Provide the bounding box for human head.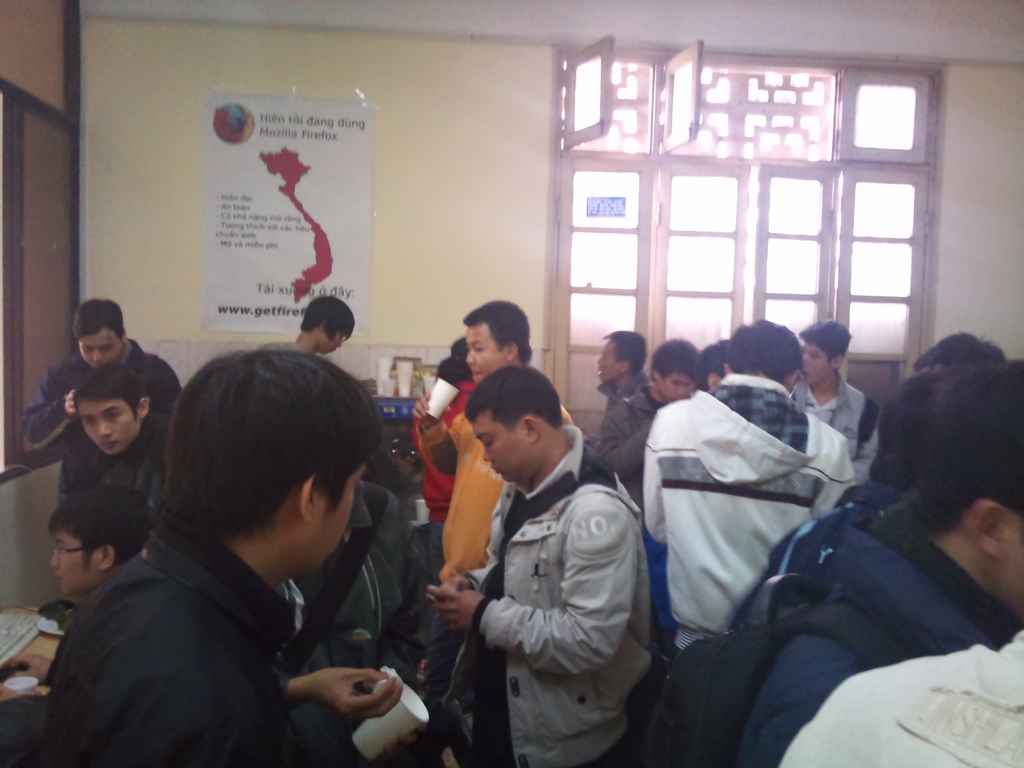
region(463, 365, 564, 484).
